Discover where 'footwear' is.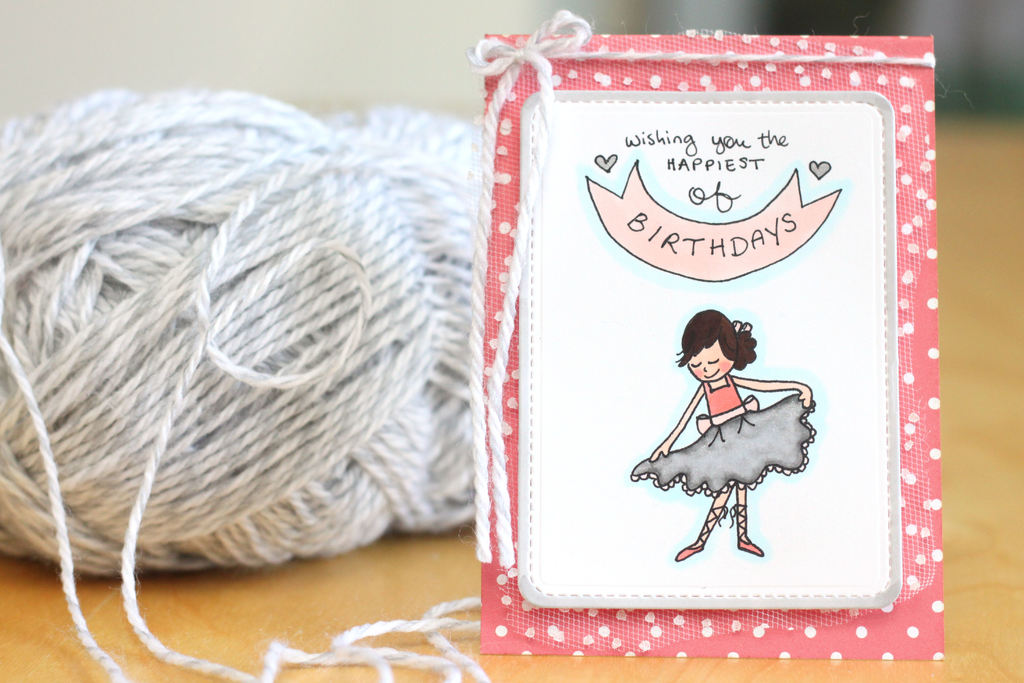
Discovered at x1=676 y1=507 x2=727 y2=561.
